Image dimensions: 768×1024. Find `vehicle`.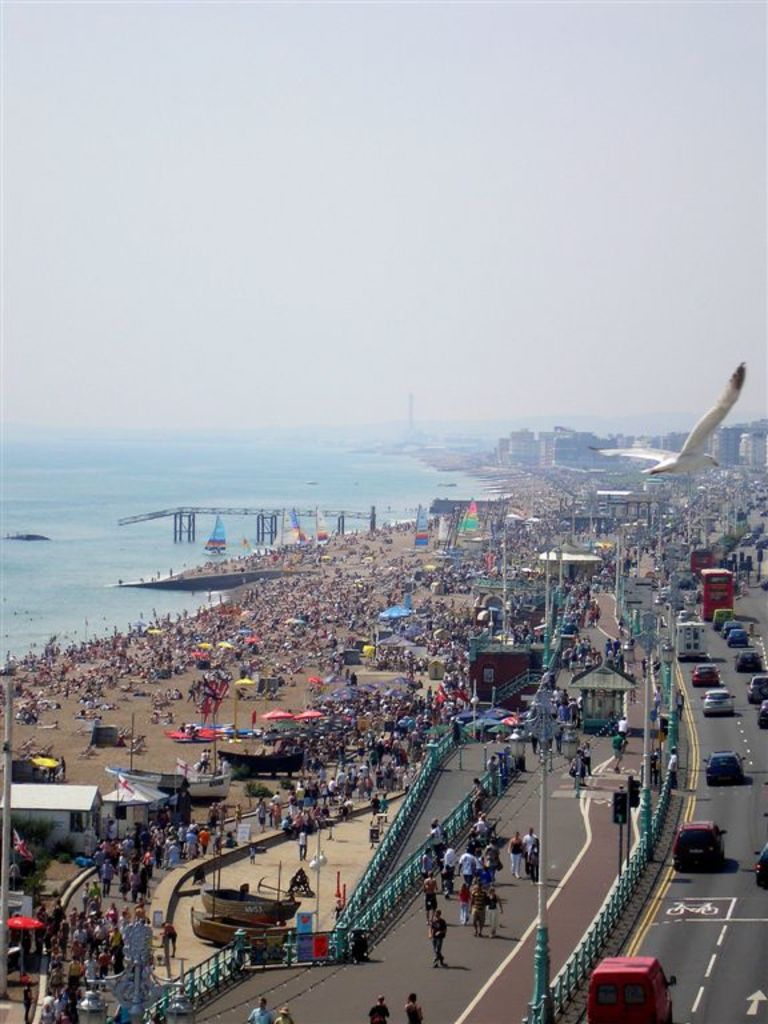
select_region(667, 819, 729, 877).
